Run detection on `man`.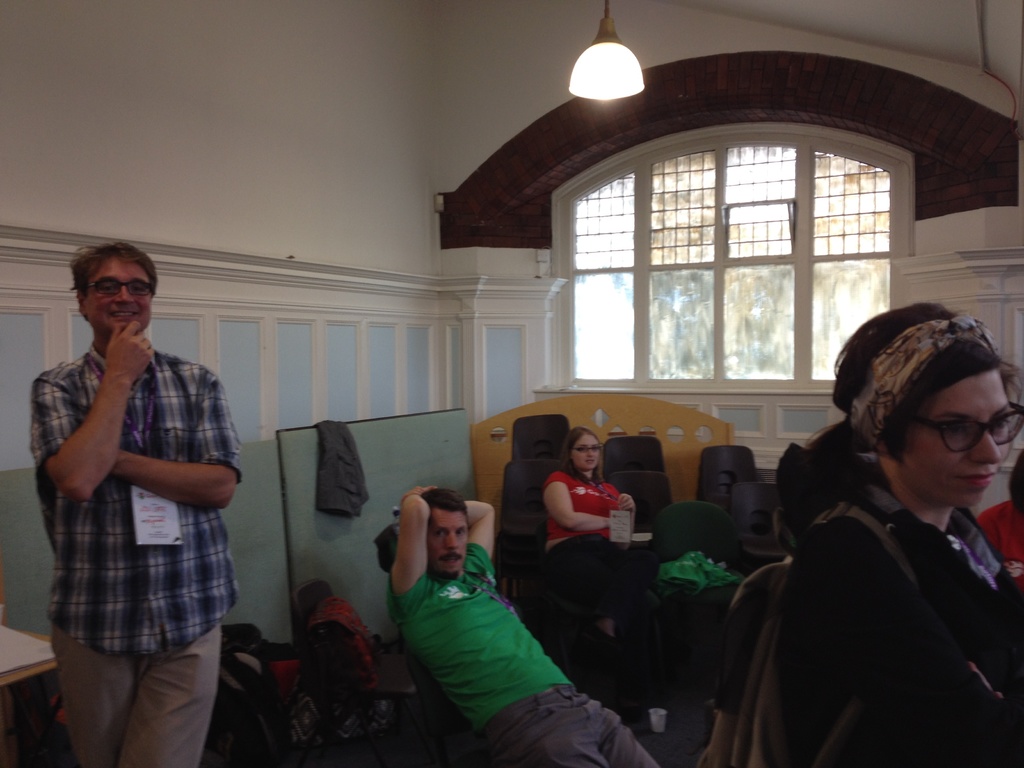
Result: bbox=[29, 232, 255, 767].
